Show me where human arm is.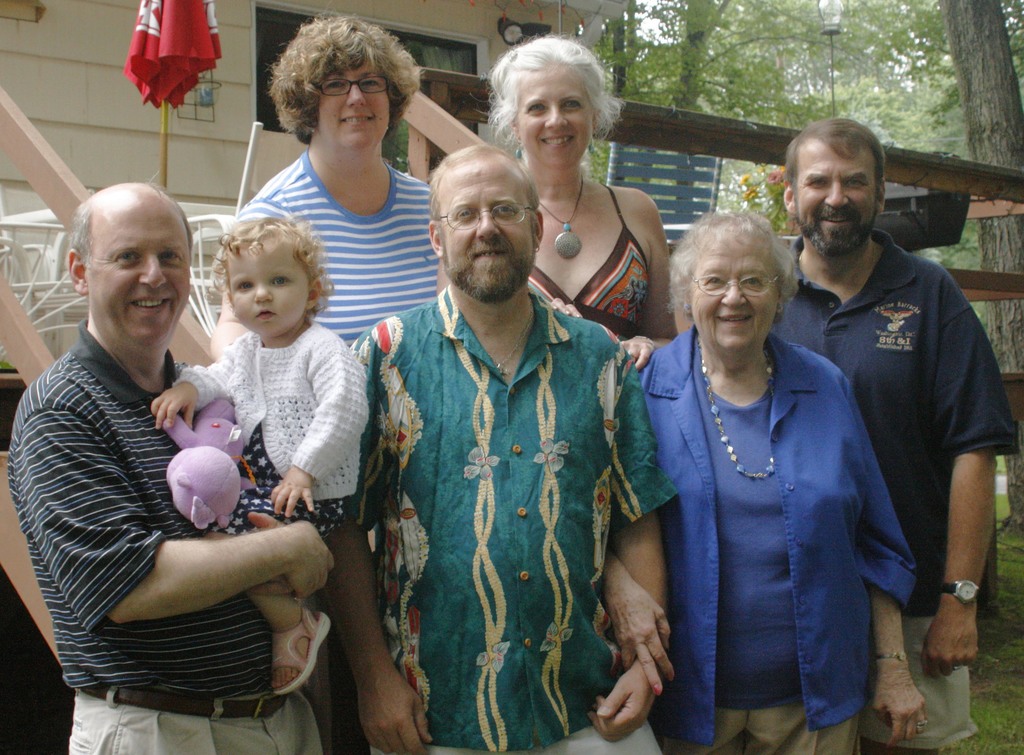
human arm is at 212, 280, 247, 361.
